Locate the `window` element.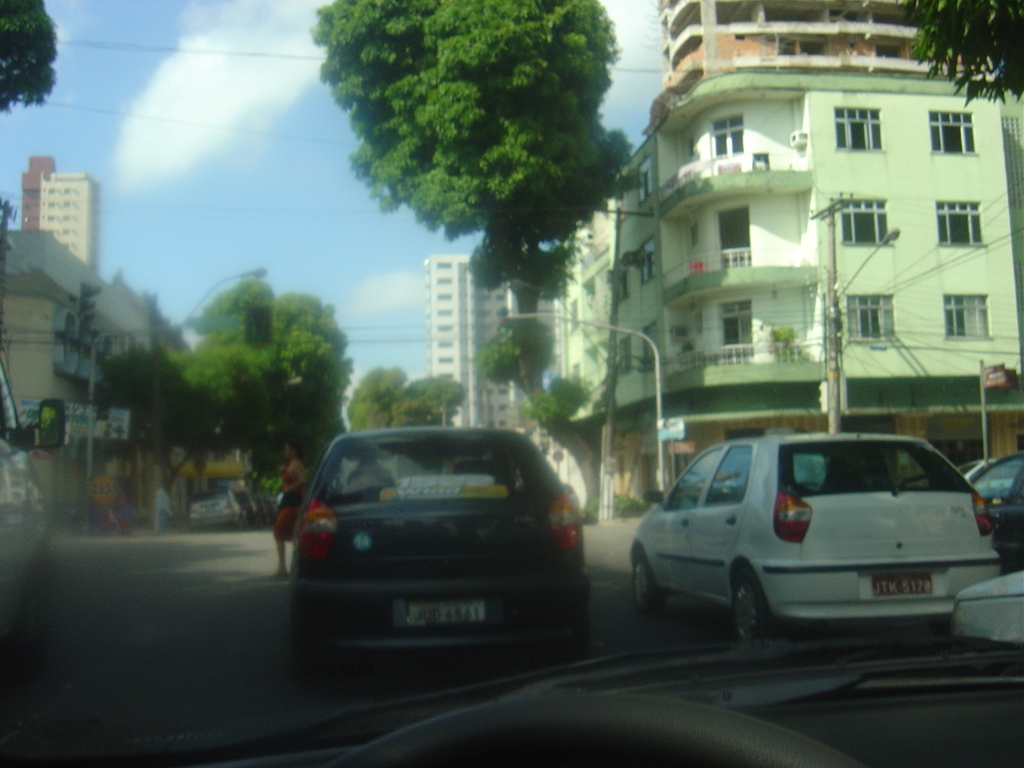
Element bbox: region(702, 444, 754, 506).
